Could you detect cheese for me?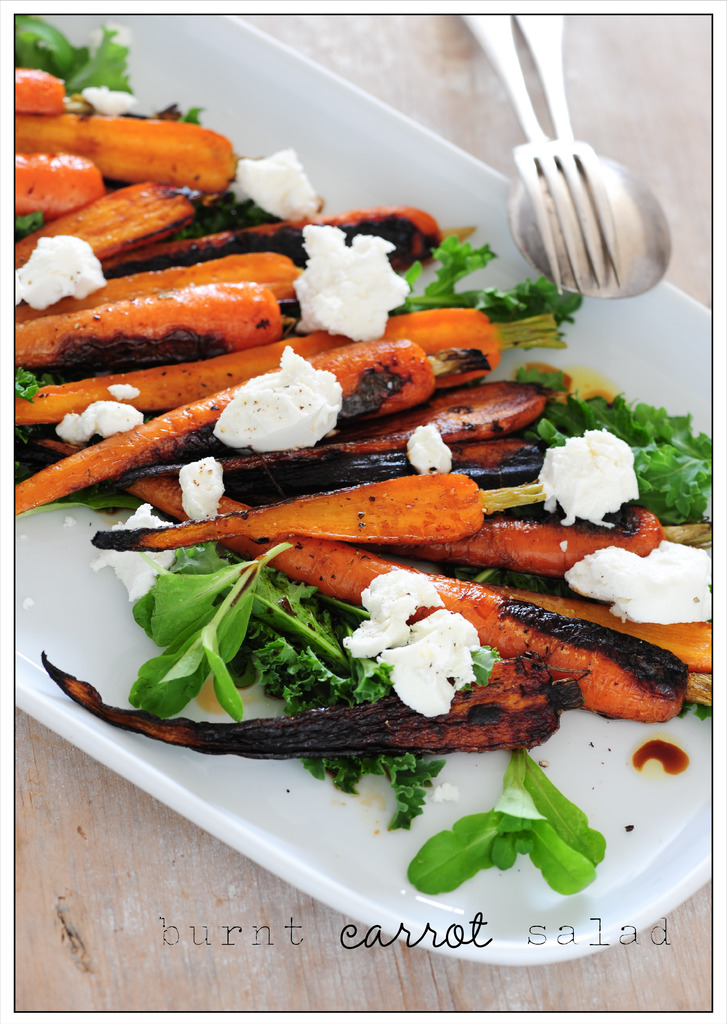
Detection result: <box>221,150,325,225</box>.
